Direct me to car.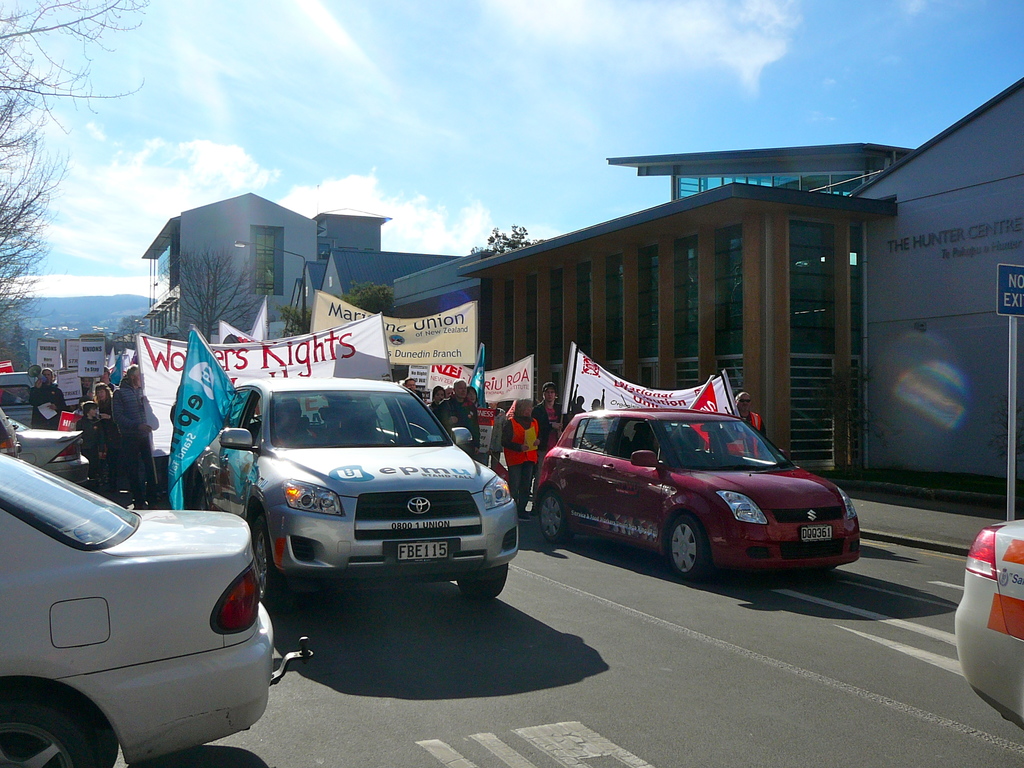
Direction: detection(955, 520, 1023, 726).
